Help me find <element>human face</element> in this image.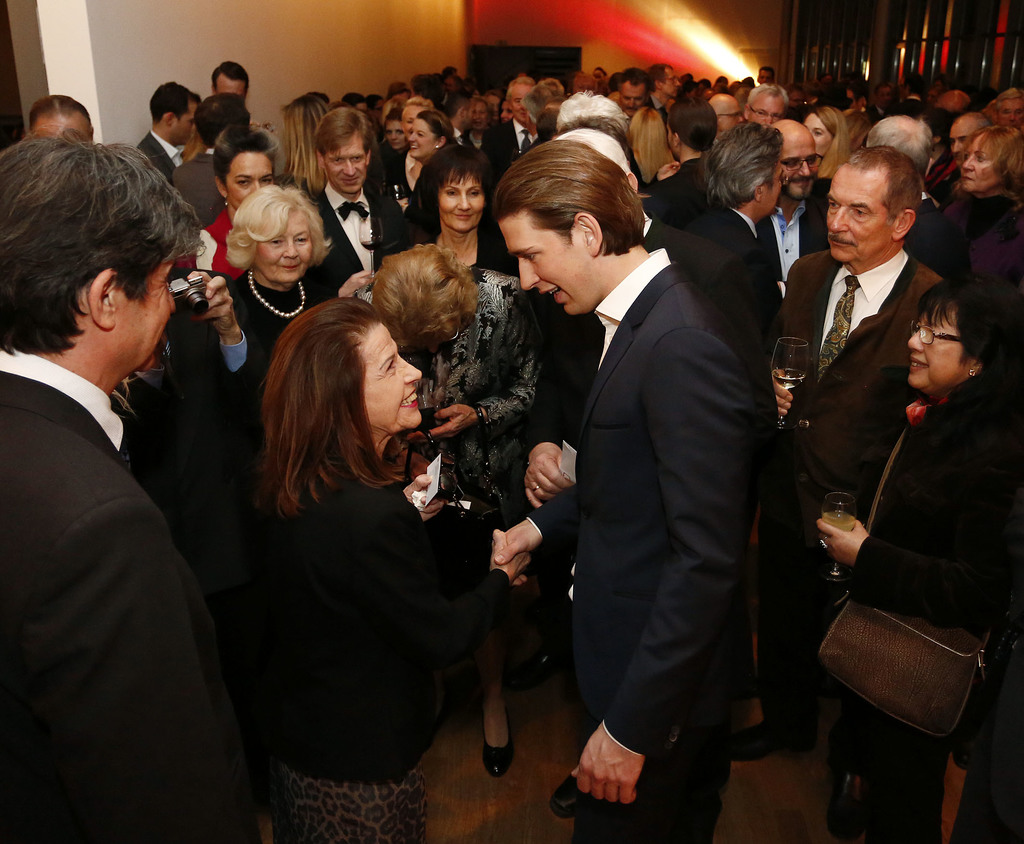
Found it: box(471, 102, 485, 130).
